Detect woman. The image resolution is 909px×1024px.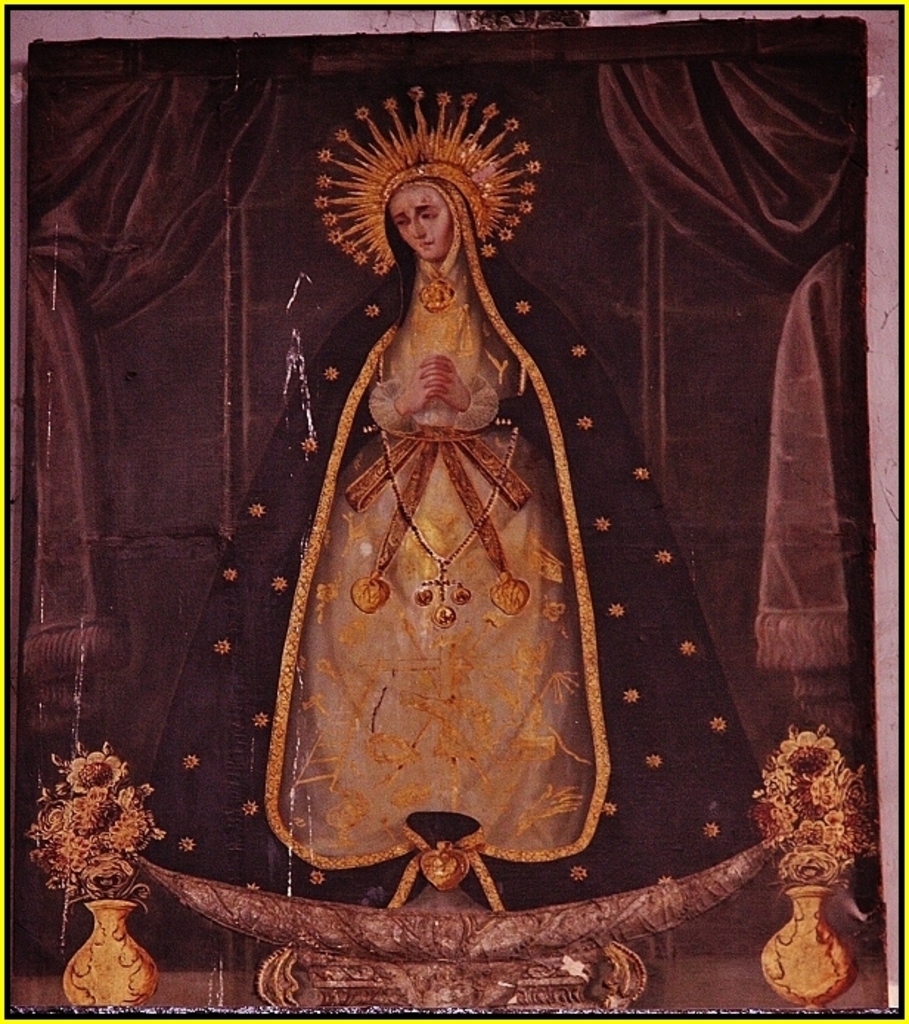
crop(274, 100, 617, 910).
